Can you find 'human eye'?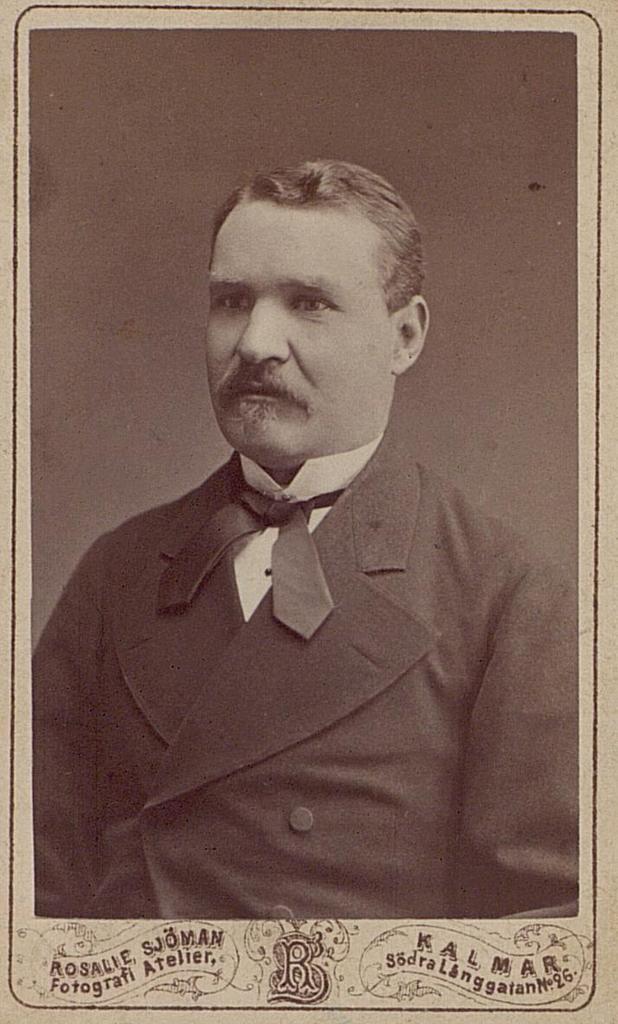
Yes, bounding box: 287, 291, 337, 321.
